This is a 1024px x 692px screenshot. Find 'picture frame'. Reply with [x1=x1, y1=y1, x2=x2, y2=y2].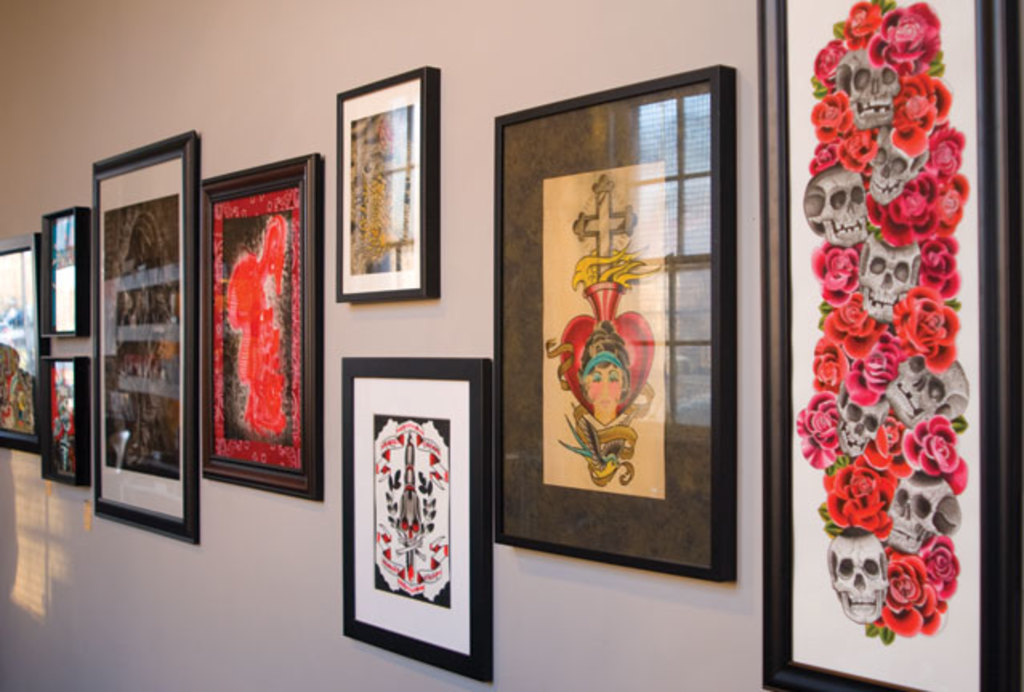
[x1=40, y1=351, x2=98, y2=487].
